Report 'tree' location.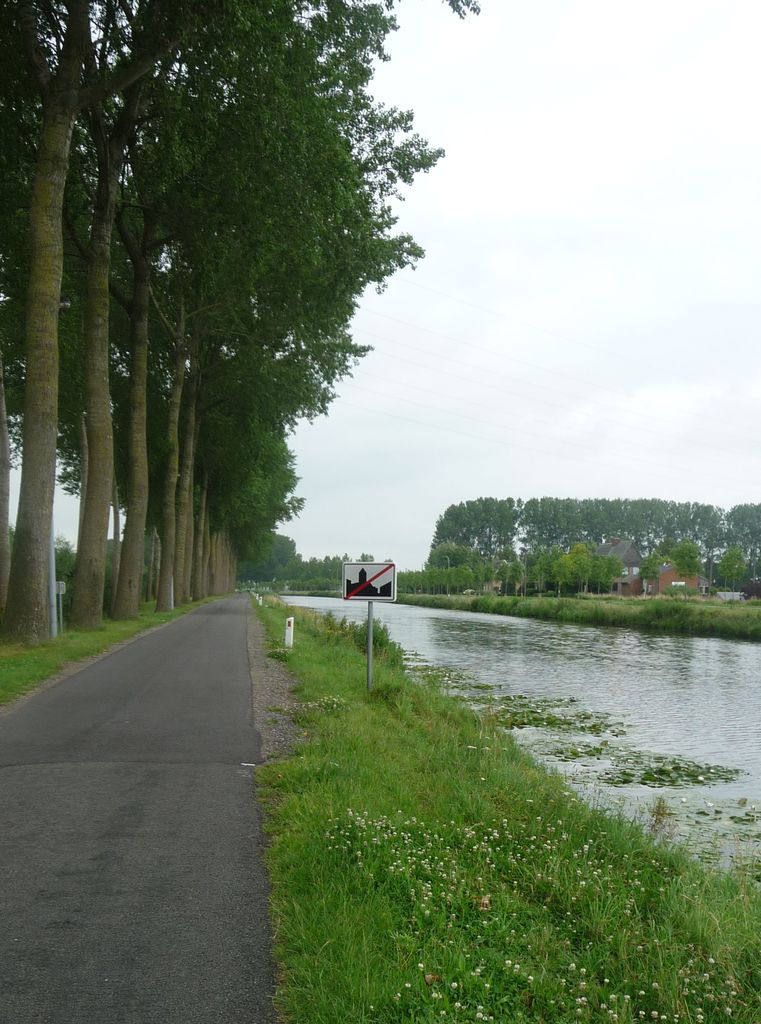
Report: rect(100, 542, 117, 607).
